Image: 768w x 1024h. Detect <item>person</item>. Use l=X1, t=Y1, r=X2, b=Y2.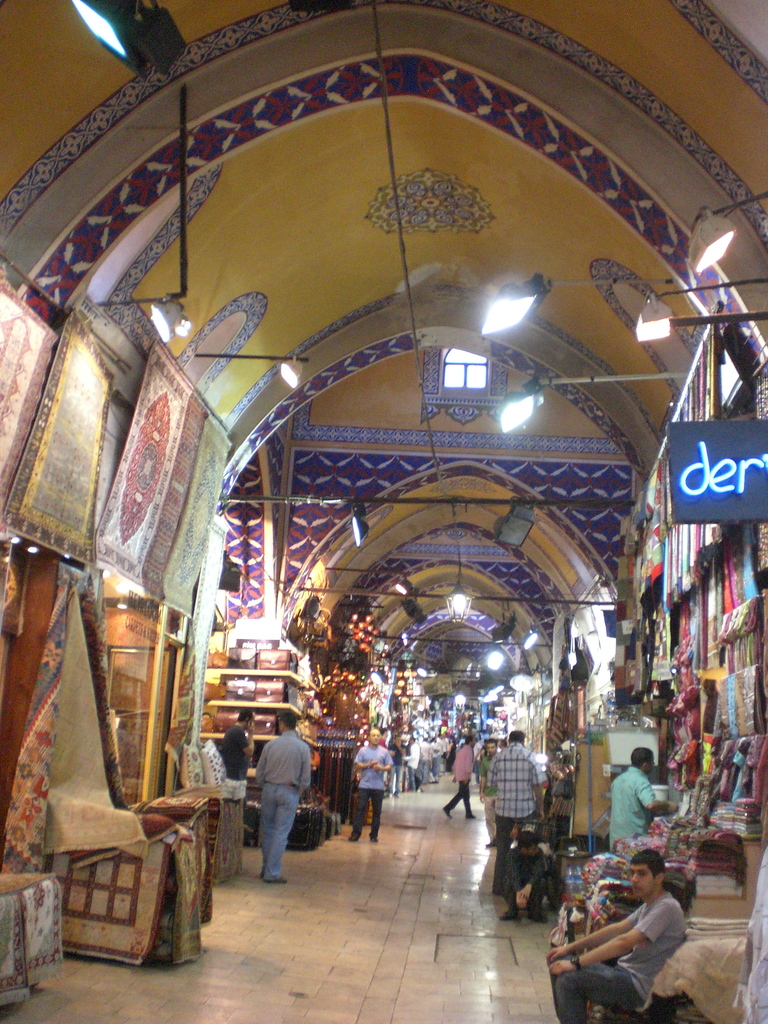
l=222, t=704, r=262, b=797.
